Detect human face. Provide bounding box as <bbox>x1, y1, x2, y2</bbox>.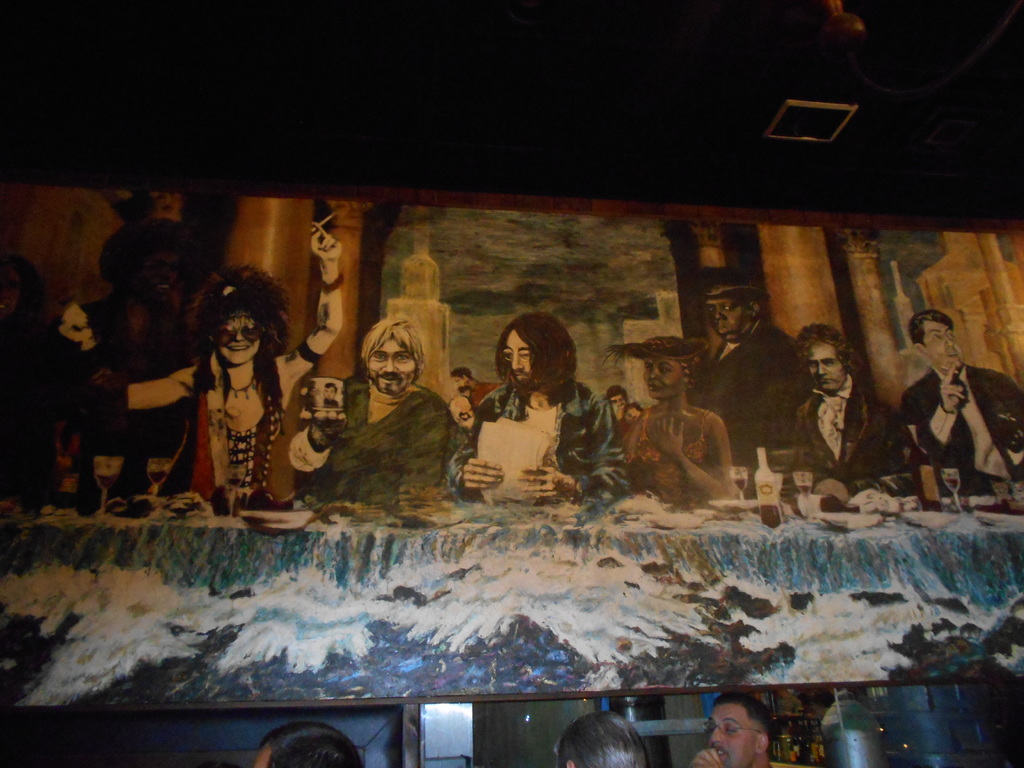
<bbox>704, 296, 745, 337</bbox>.
